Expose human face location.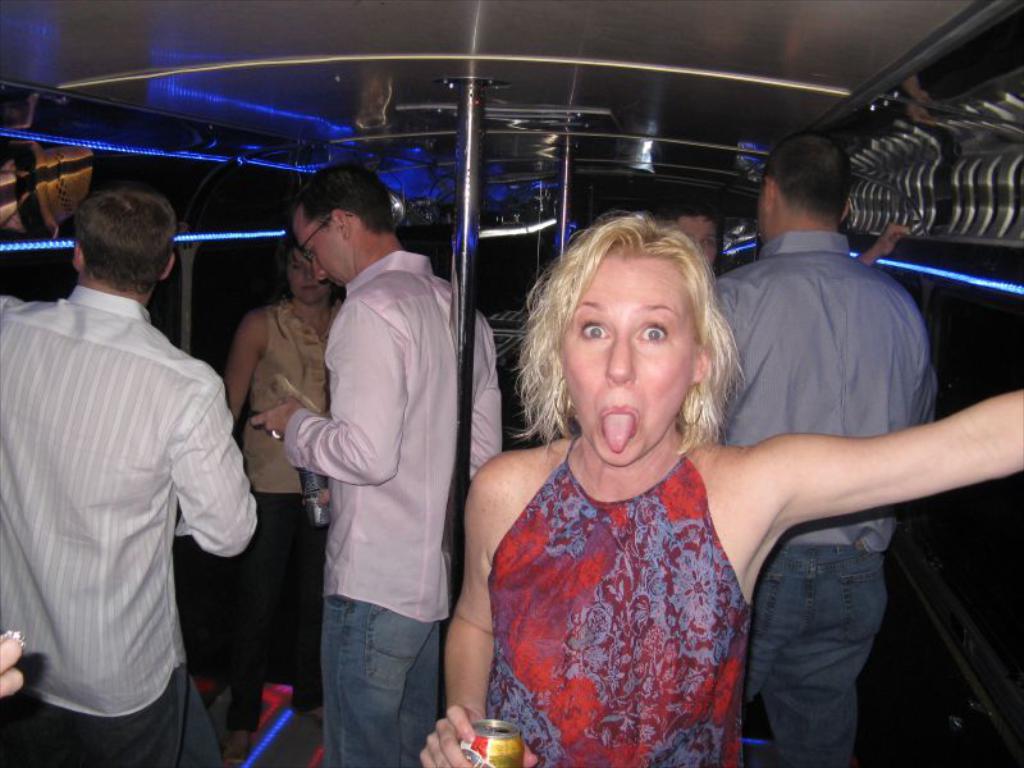
Exposed at bbox=[291, 248, 332, 303].
